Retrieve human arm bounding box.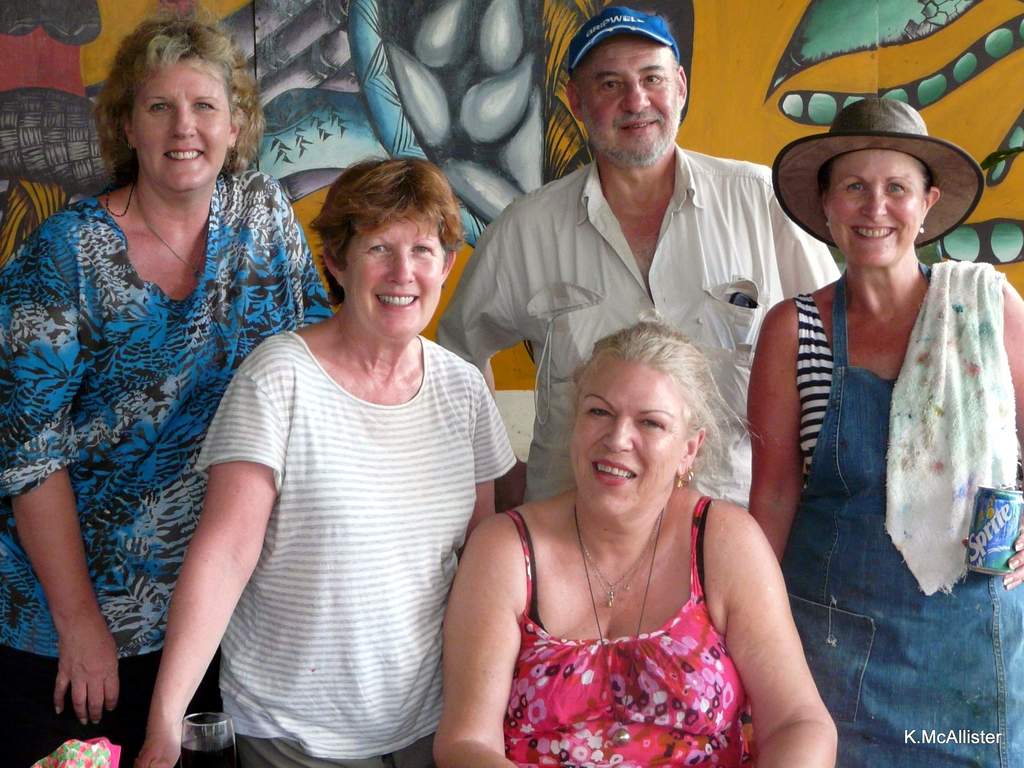
Bounding box: bbox=(1002, 273, 1023, 601).
